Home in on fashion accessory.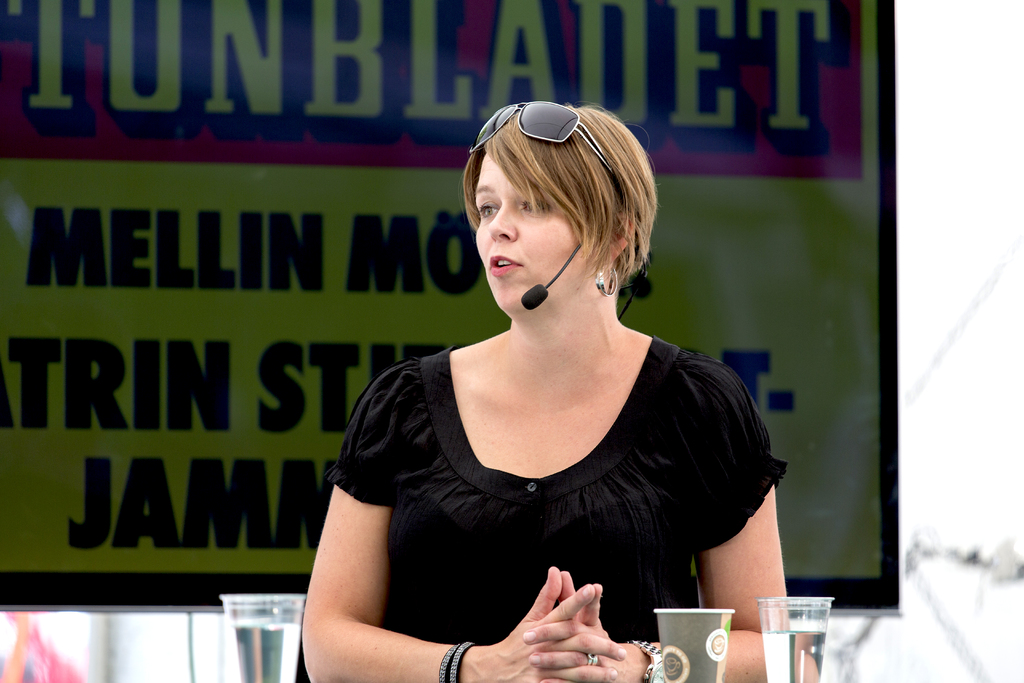
Homed in at box(440, 641, 474, 682).
